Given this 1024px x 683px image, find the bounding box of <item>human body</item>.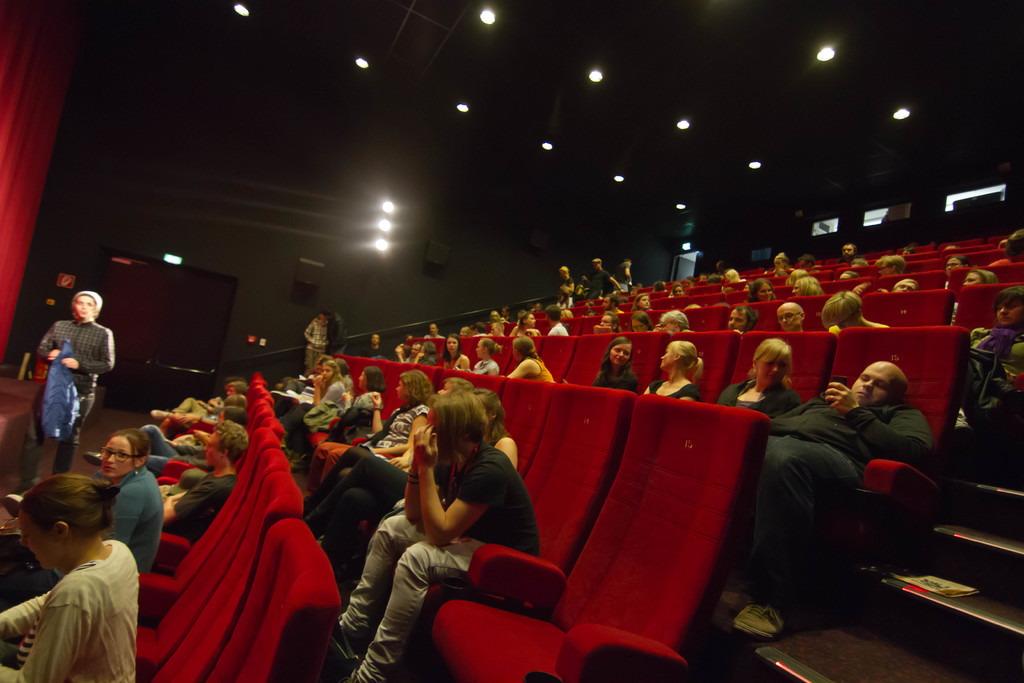
rect(957, 285, 1023, 434).
